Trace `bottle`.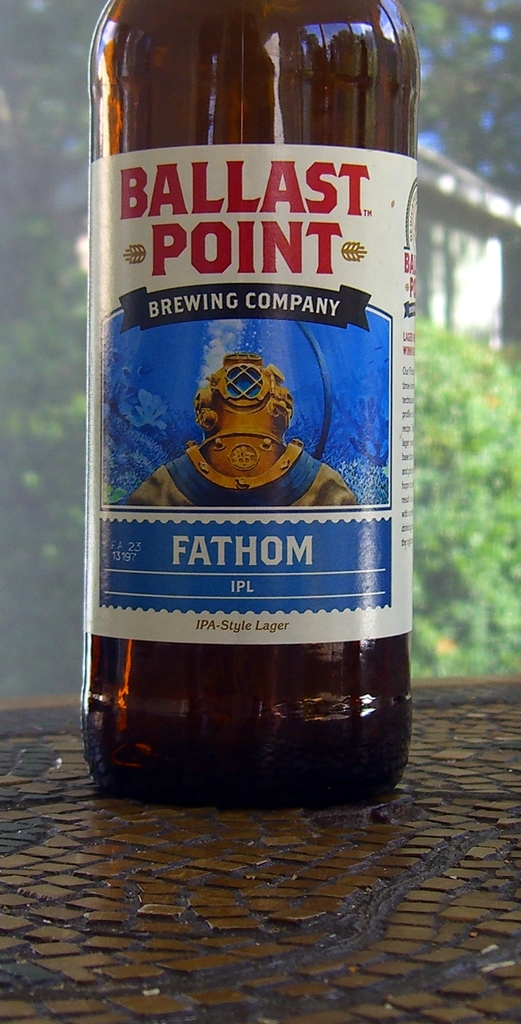
Traced to l=79, t=0, r=424, b=810.
